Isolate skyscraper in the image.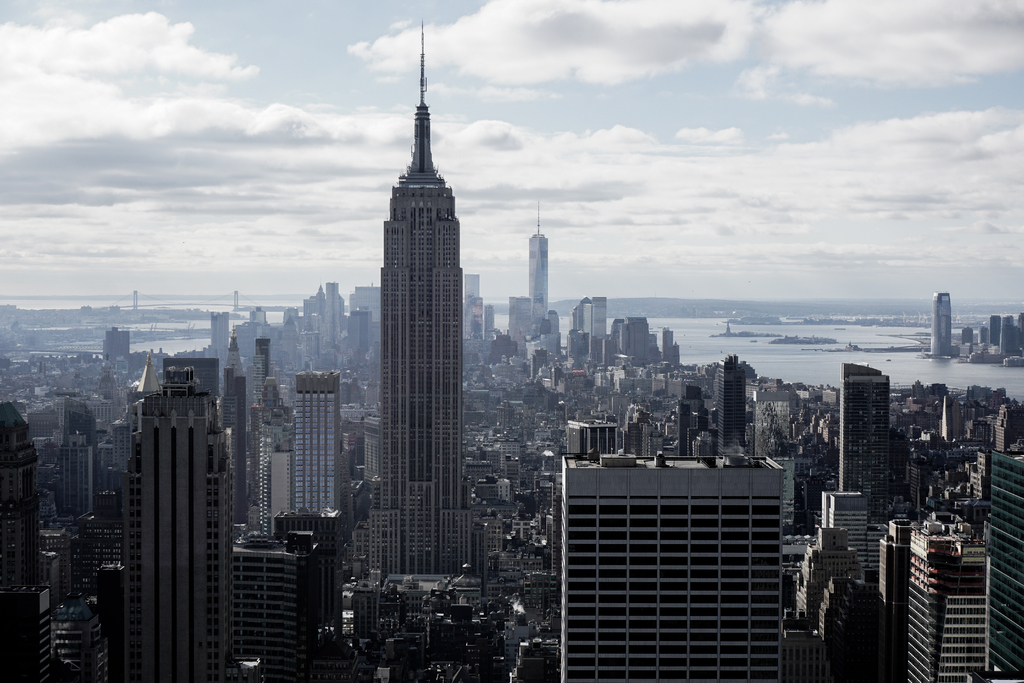
Isolated region: <bbox>838, 362, 890, 522</bbox>.
